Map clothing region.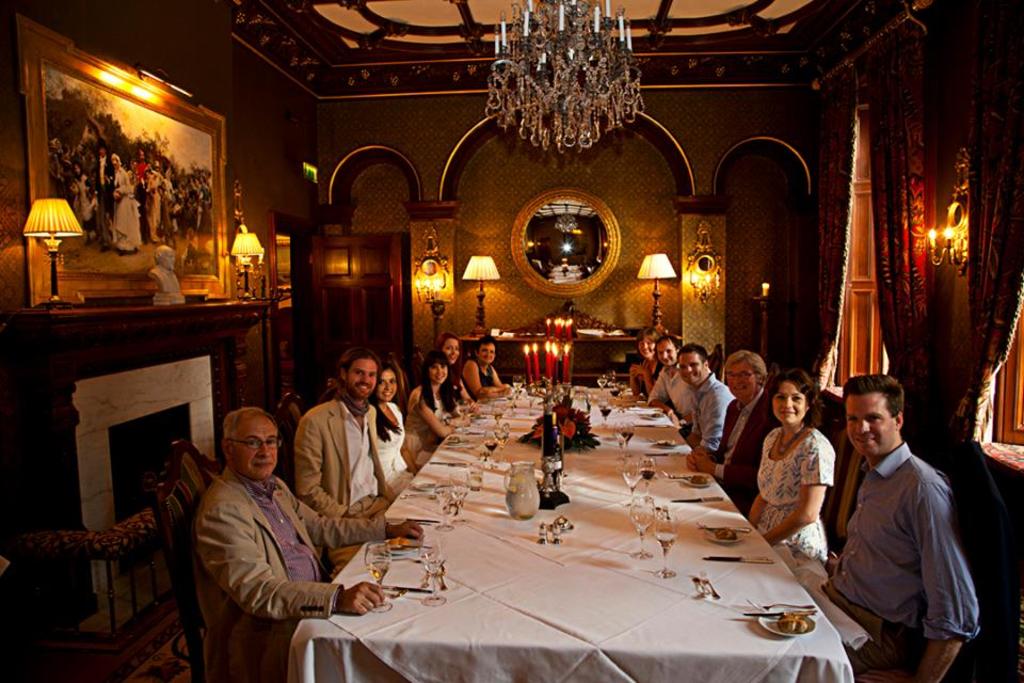
Mapped to locate(649, 353, 701, 427).
